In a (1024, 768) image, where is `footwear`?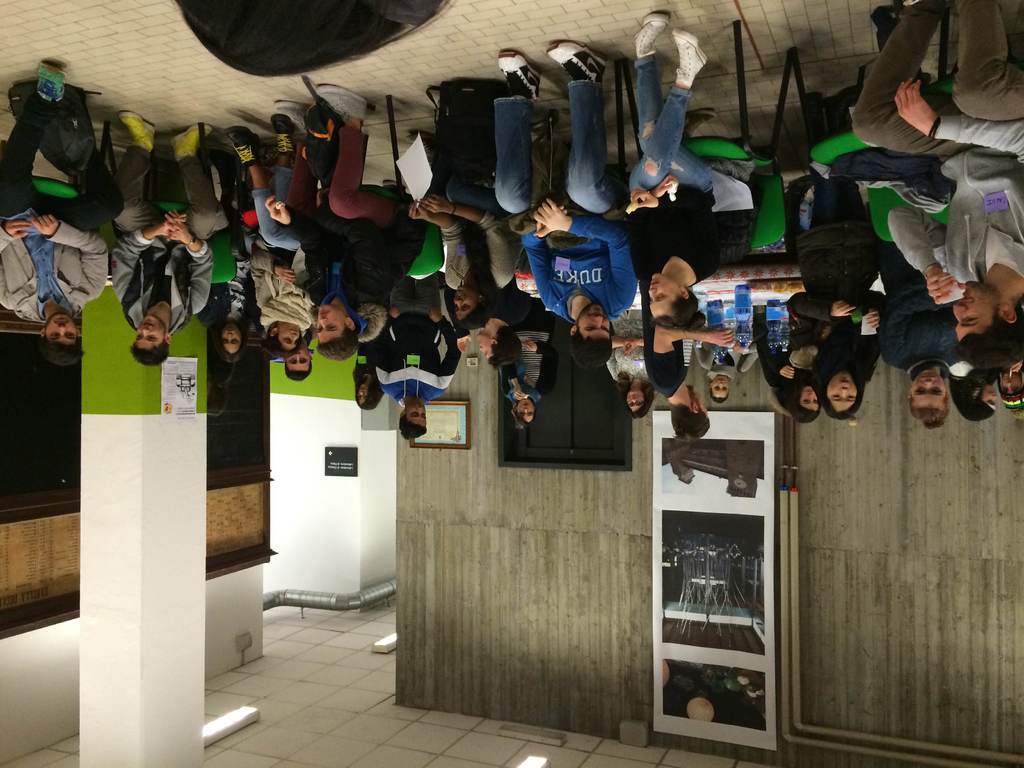
crop(501, 51, 547, 101).
